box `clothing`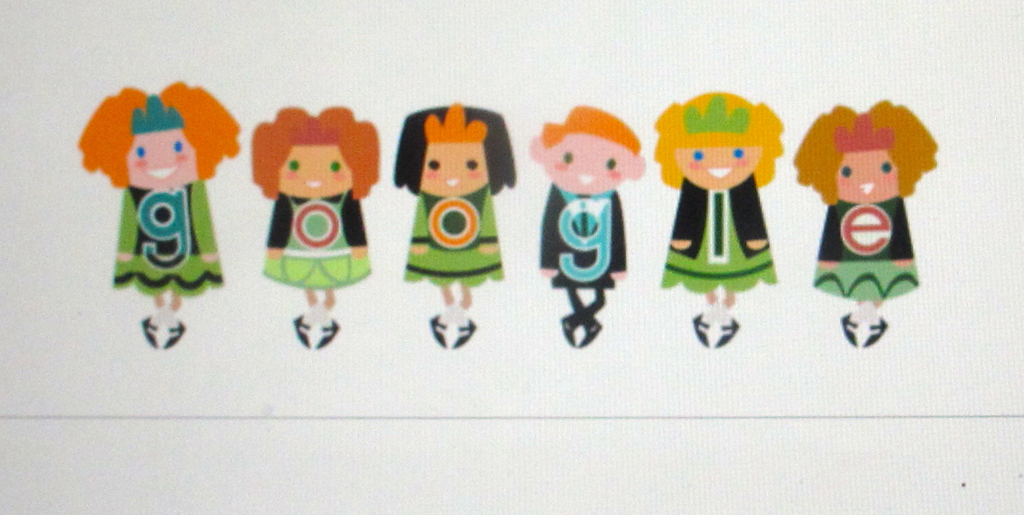
left=260, top=189, right=374, bottom=288
